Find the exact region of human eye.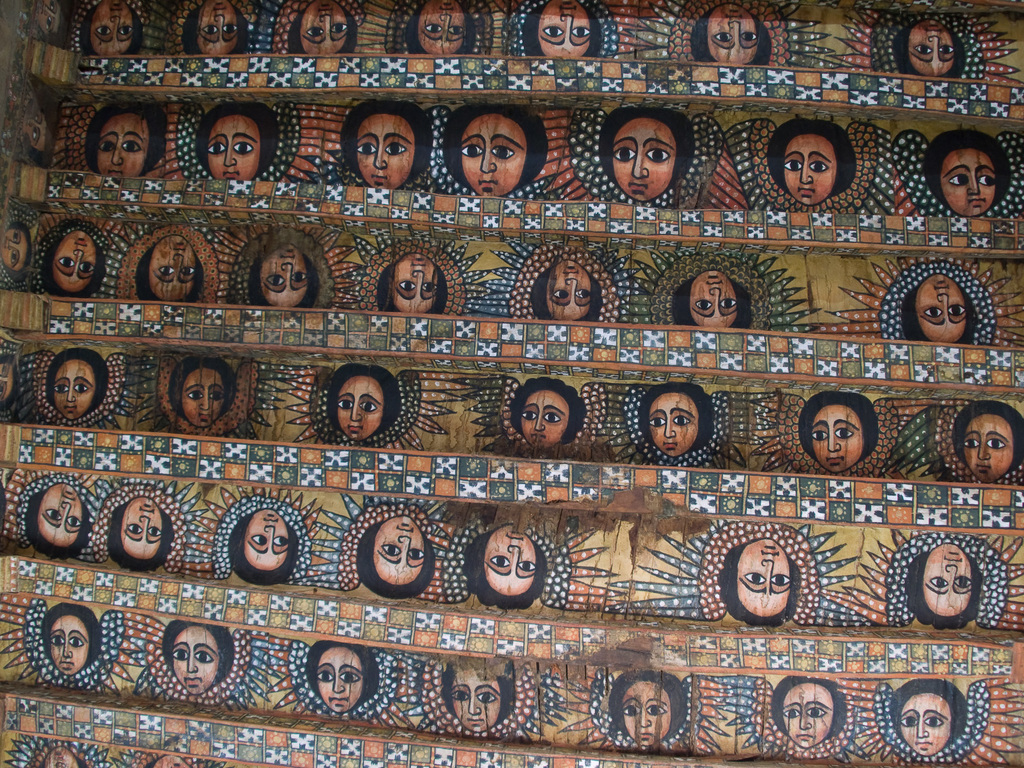
Exact region: 338:399:353:410.
